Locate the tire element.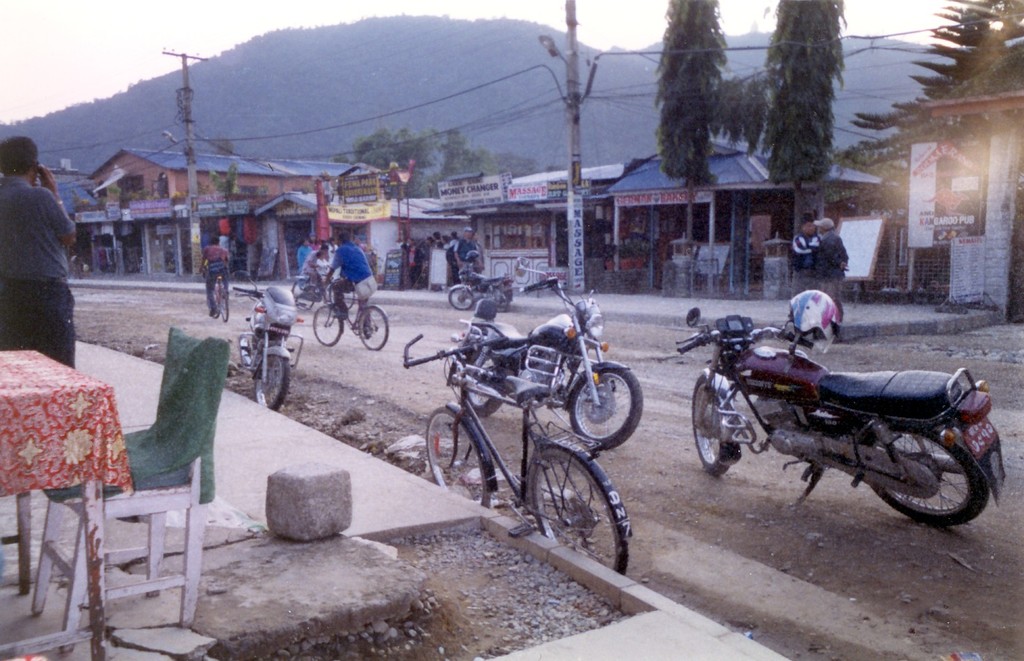
Element bbox: <region>292, 279, 313, 310</region>.
